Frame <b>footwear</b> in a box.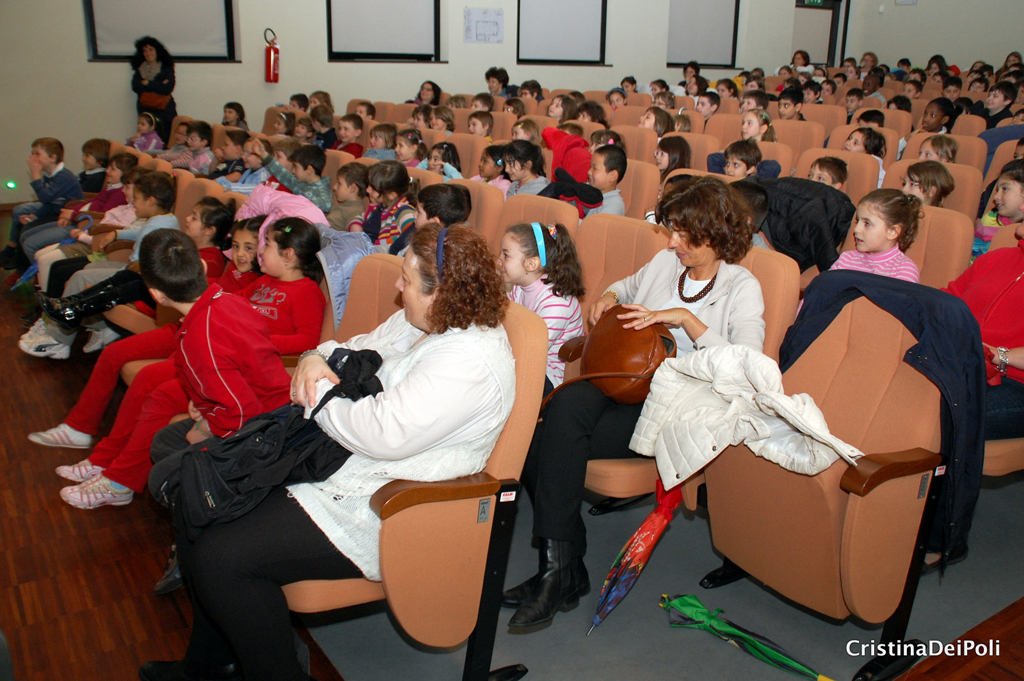
region(137, 654, 241, 680).
